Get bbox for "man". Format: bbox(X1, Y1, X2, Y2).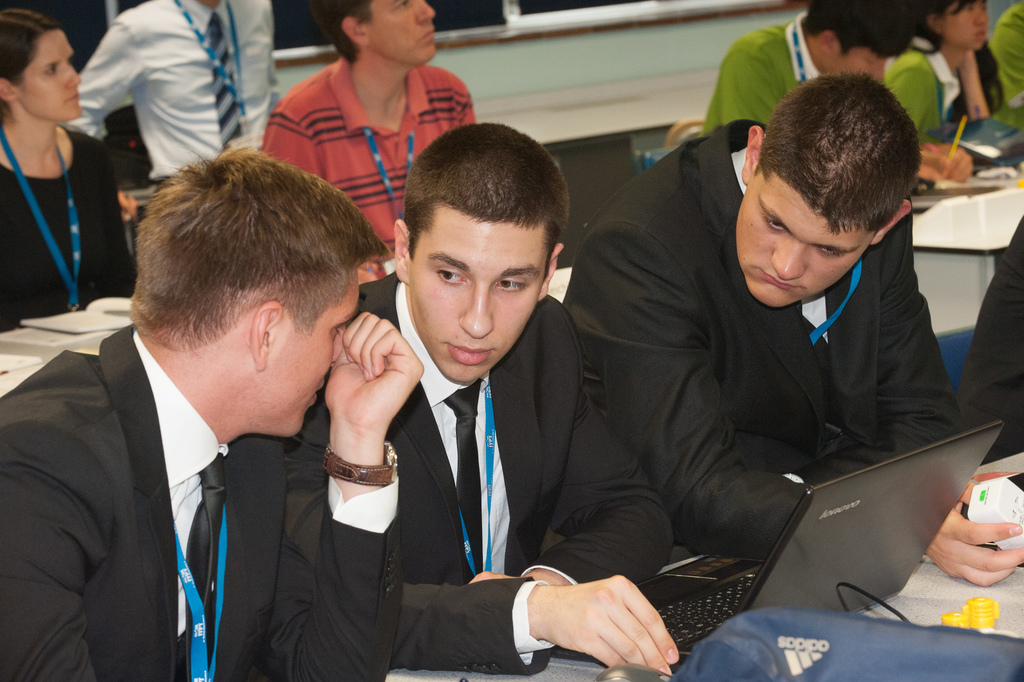
bbox(990, 2, 1023, 127).
